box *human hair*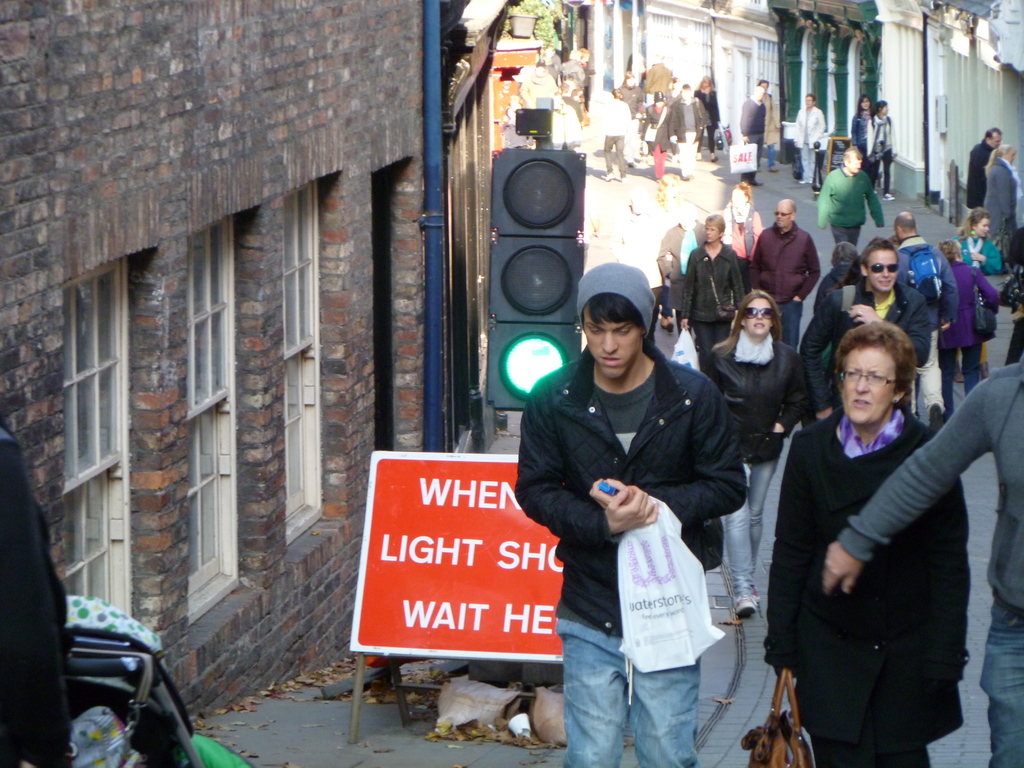
{"left": 982, "top": 143, "right": 1017, "bottom": 177}
